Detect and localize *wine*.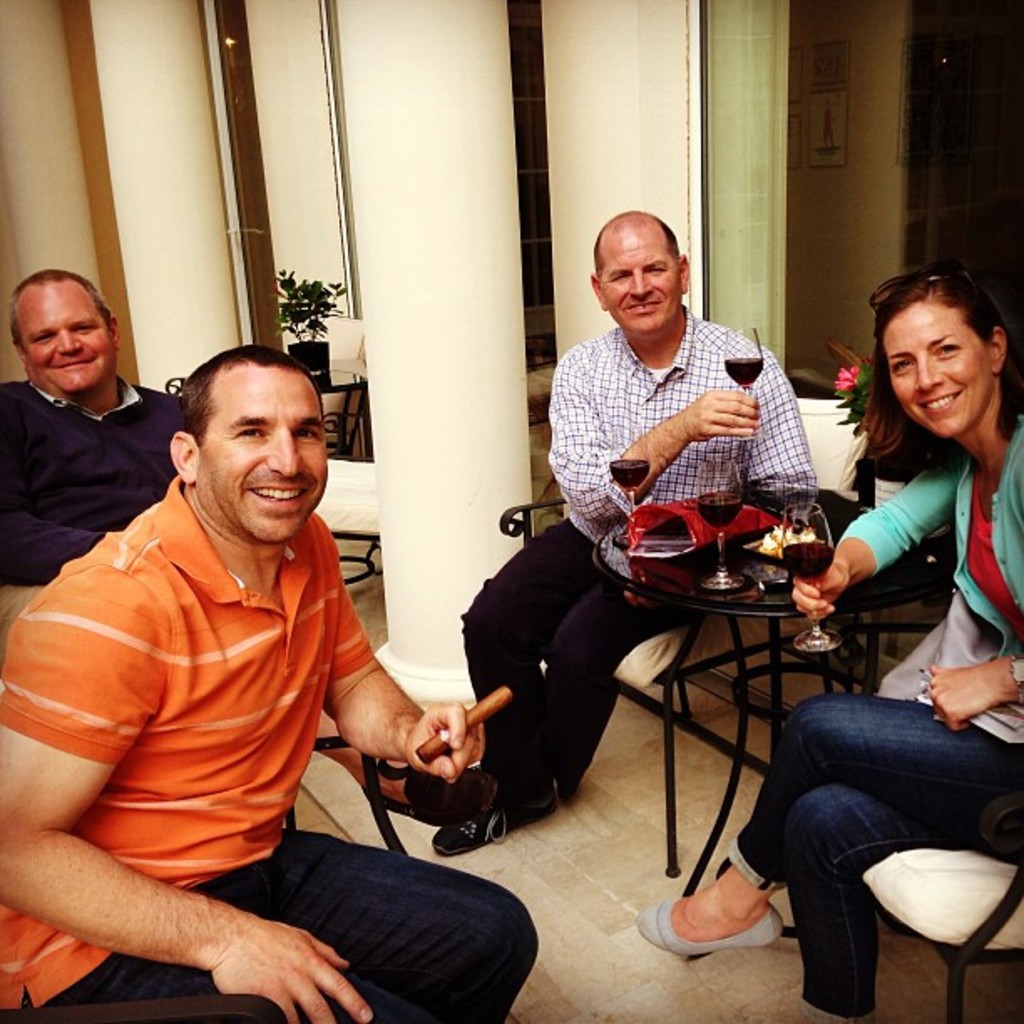
Localized at [left=699, top=494, right=740, bottom=527].
